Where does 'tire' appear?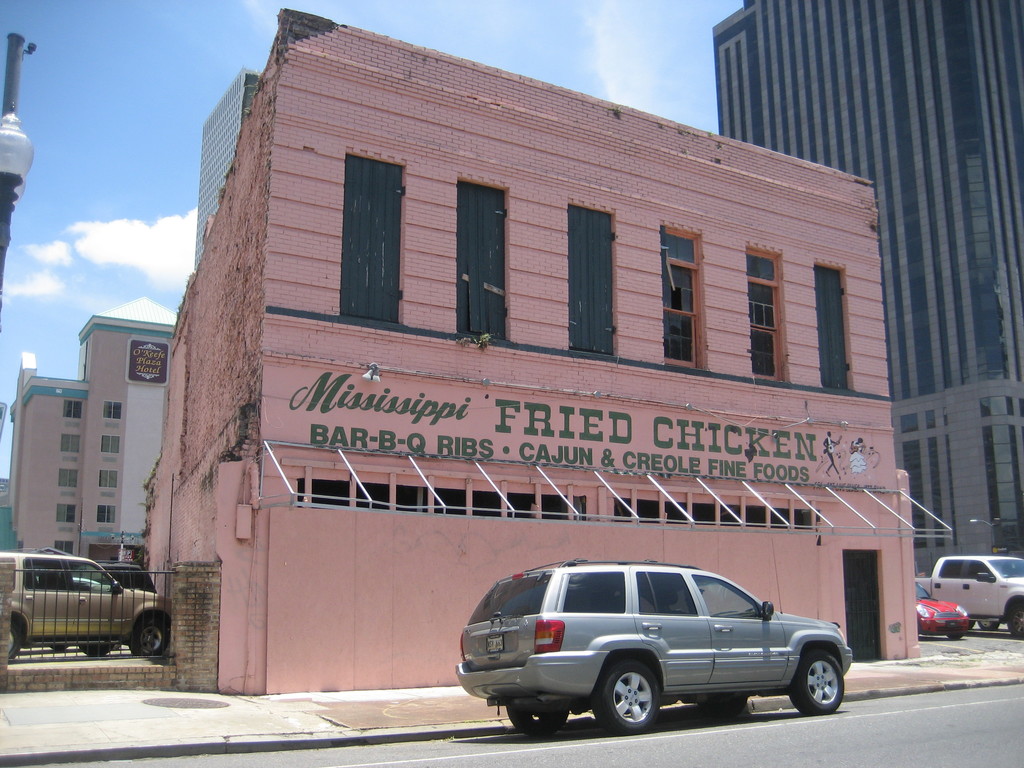
Appears at (593, 659, 660, 732).
